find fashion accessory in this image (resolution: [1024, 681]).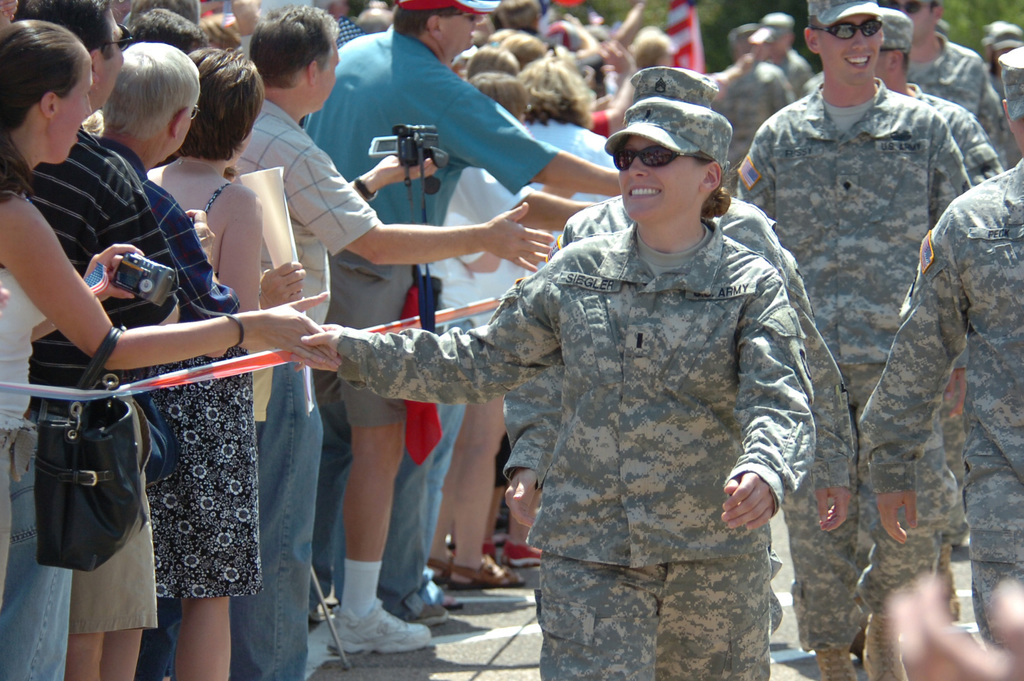
Rect(483, 541, 496, 557).
